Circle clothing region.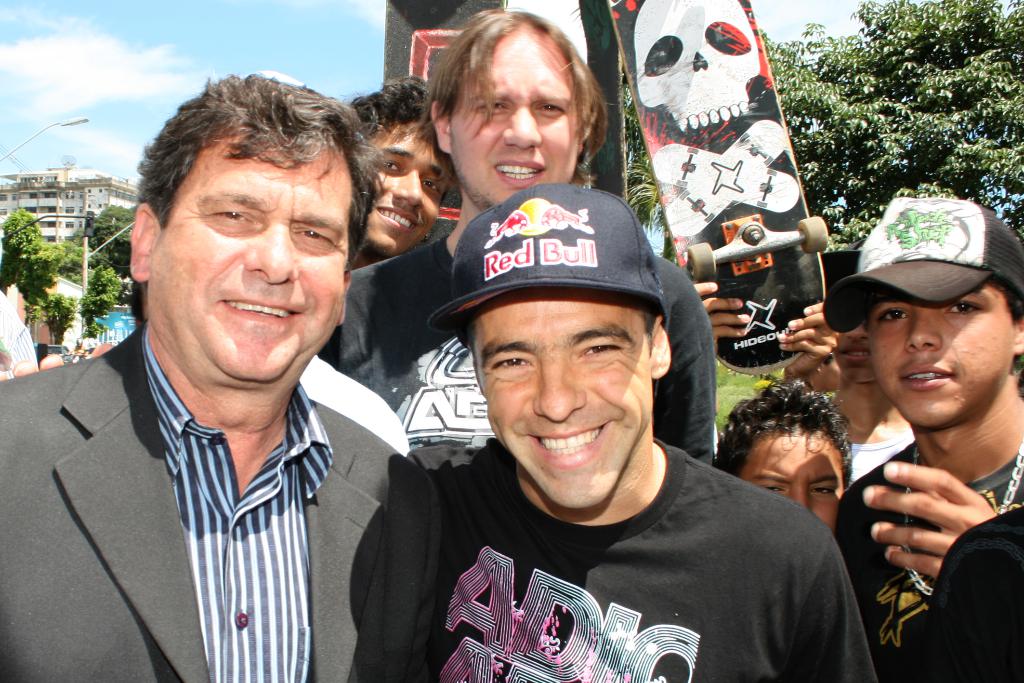
Region: [70, 340, 88, 362].
